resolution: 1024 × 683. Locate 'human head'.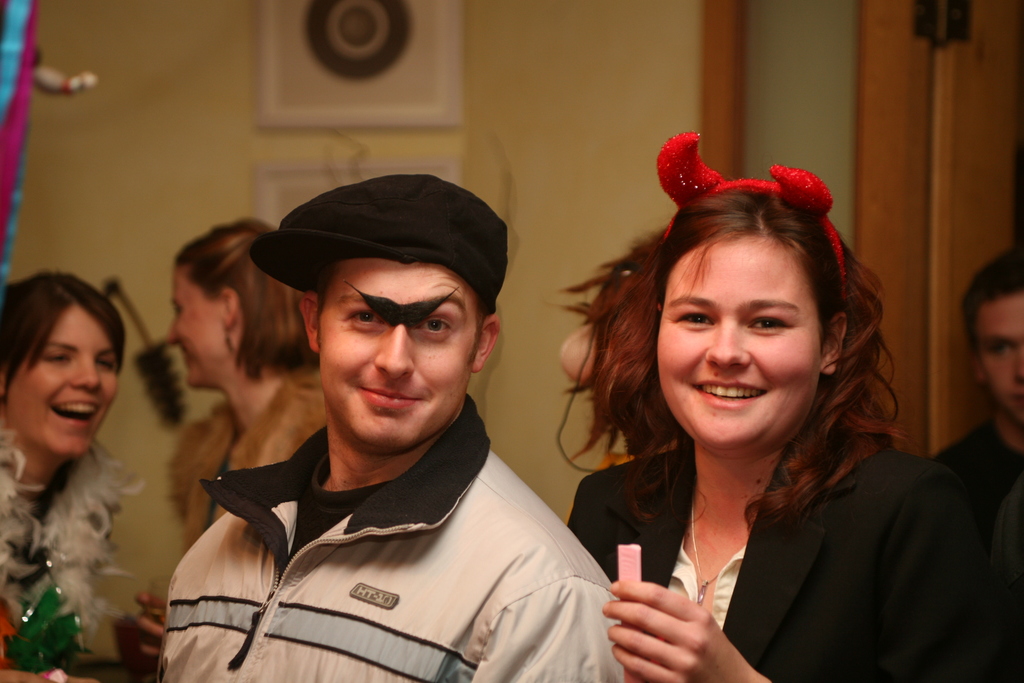
[x1=0, y1=273, x2=124, y2=458].
